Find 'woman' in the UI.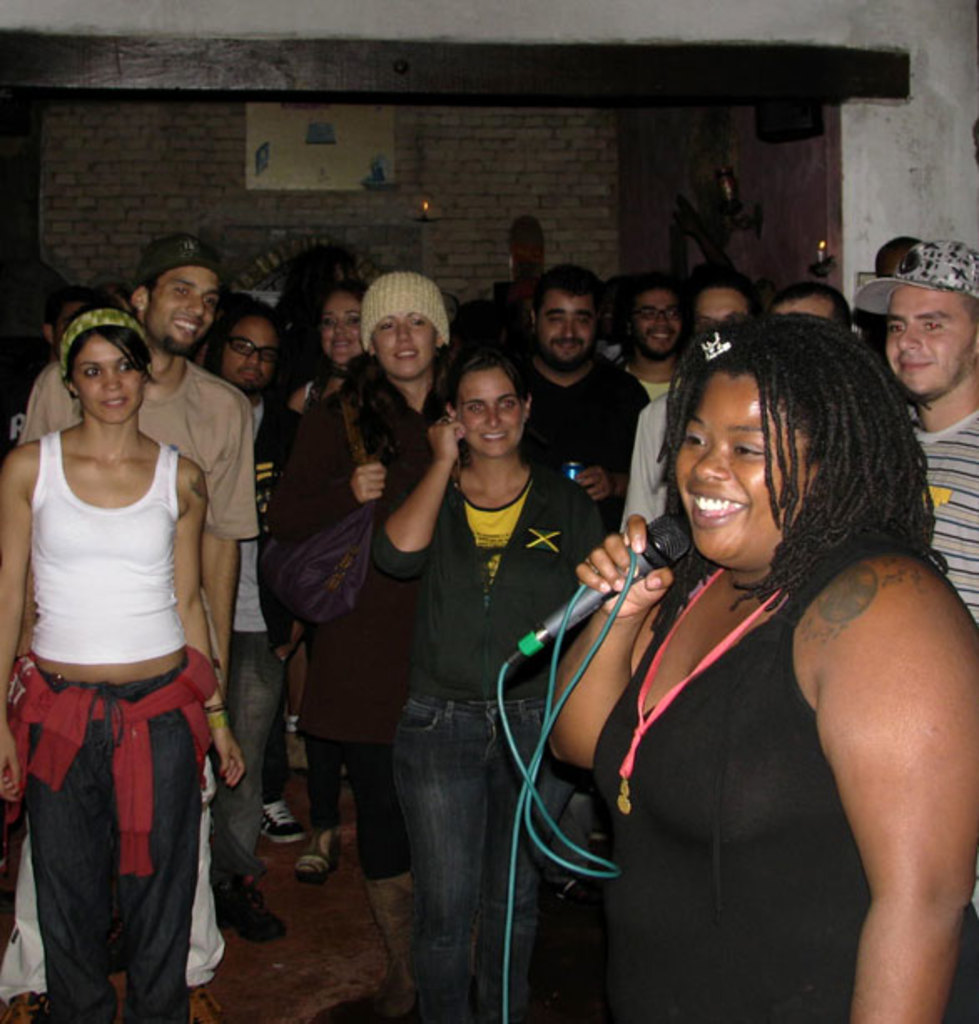
UI element at (5,302,222,1021).
